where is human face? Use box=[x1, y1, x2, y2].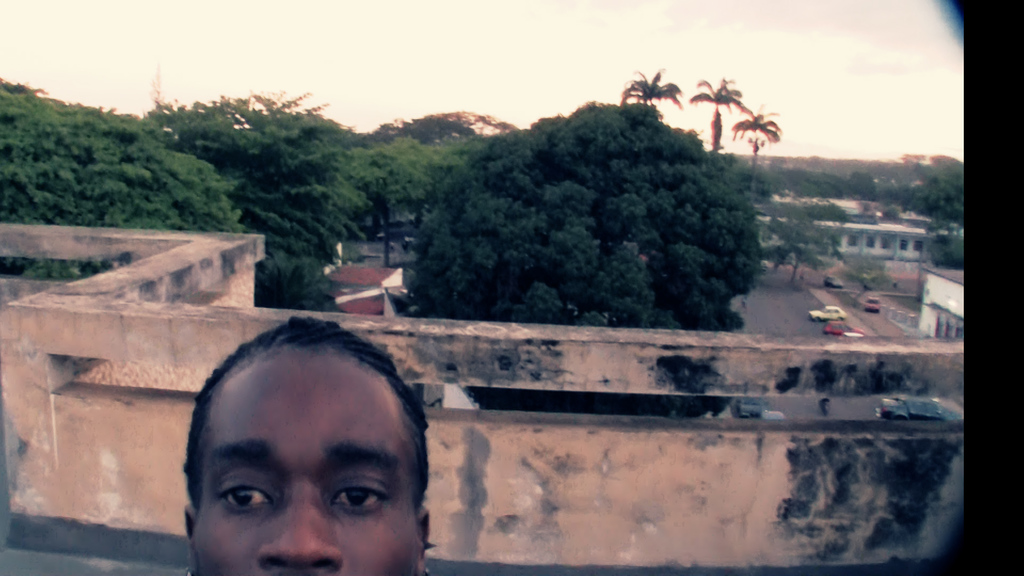
box=[174, 347, 427, 575].
